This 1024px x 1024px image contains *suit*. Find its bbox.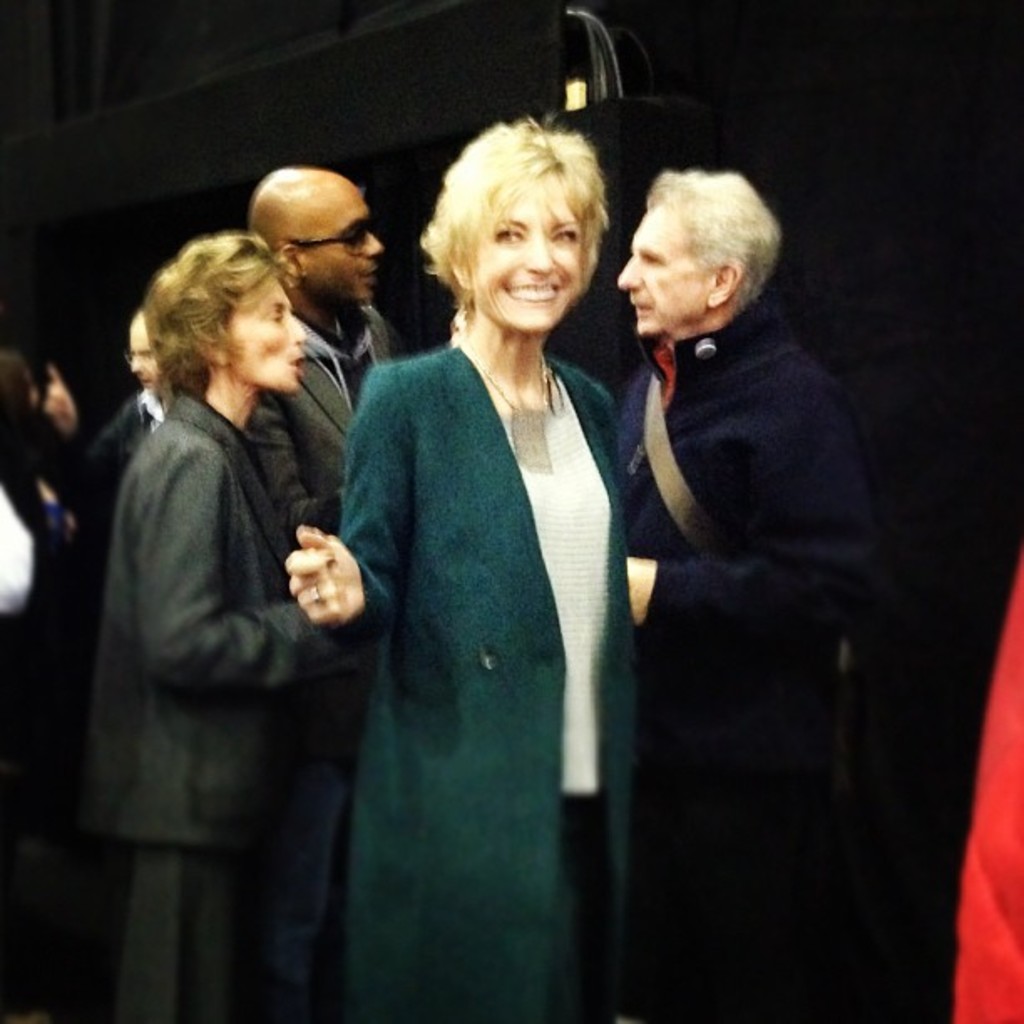
<box>82,385,363,1022</box>.
